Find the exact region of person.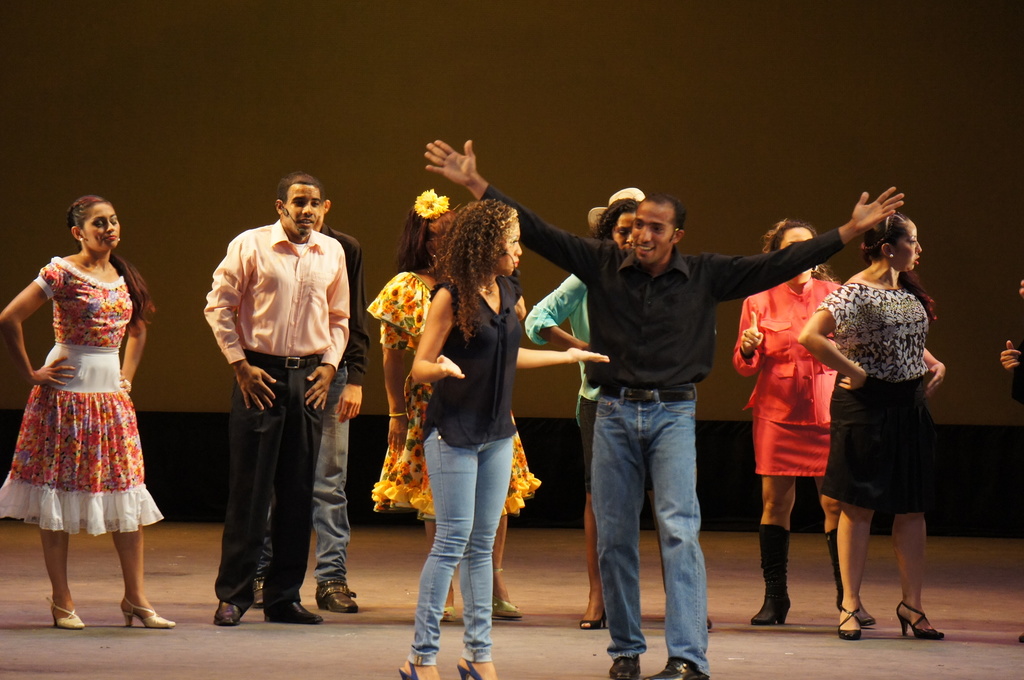
Exact region: region(399, 200, 611, 679).
